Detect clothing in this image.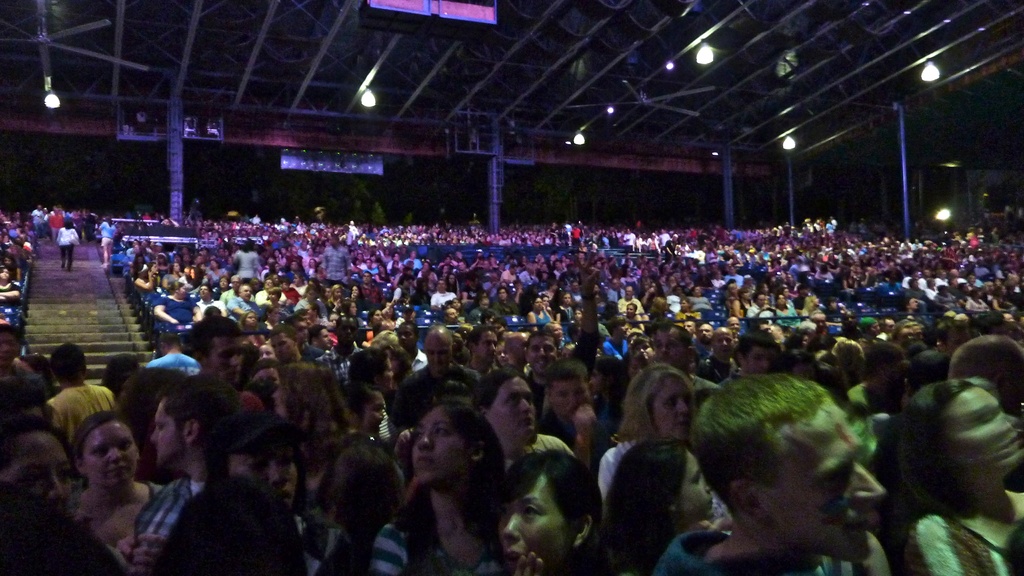
Detection: <bbox>56, 218, 74, 267</bbox>.
